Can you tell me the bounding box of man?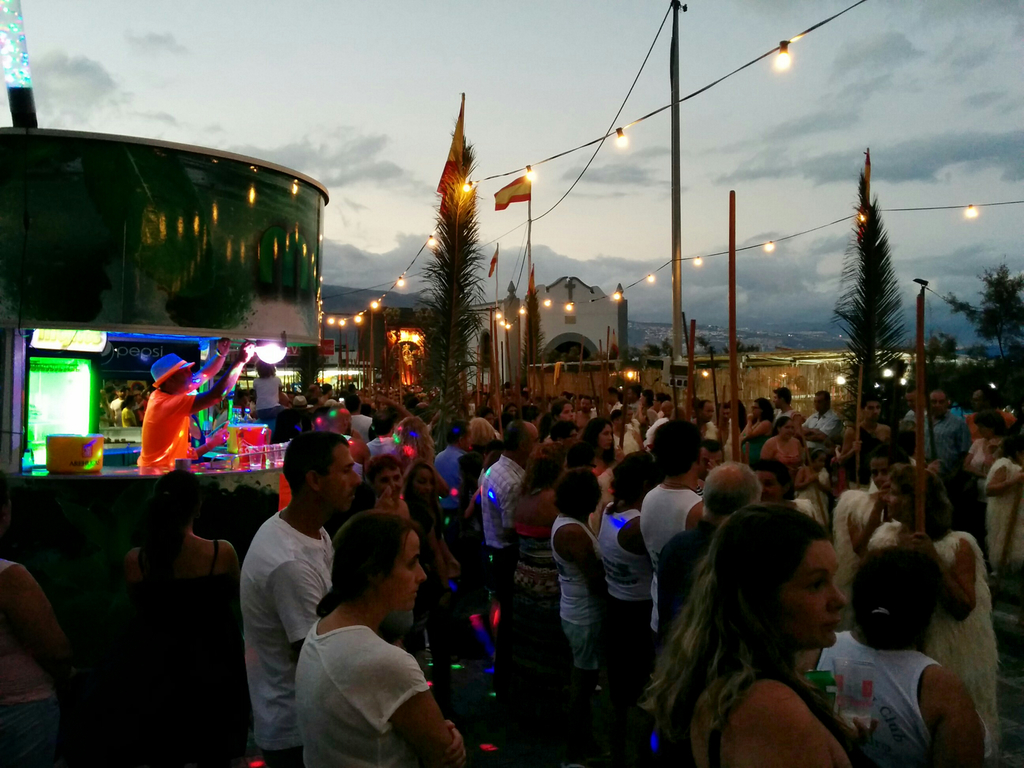
<bbox>481, 416, 536, 700</bbox>.
